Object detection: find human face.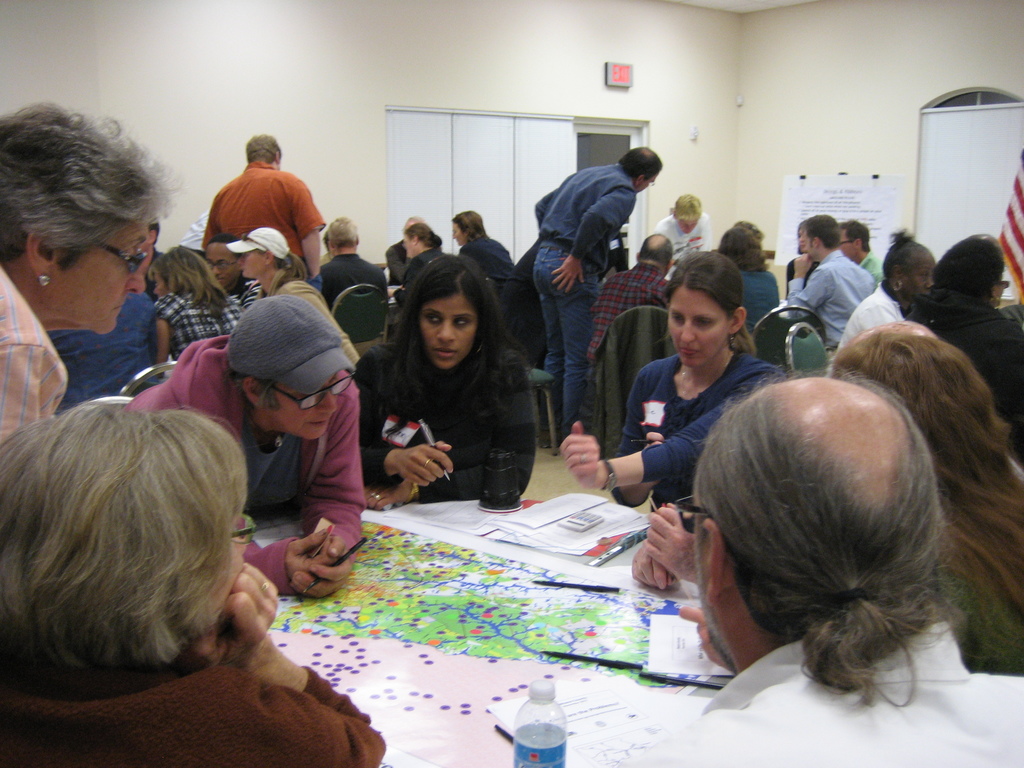
[x1=269, y1=376, x2=336, y2=442].
